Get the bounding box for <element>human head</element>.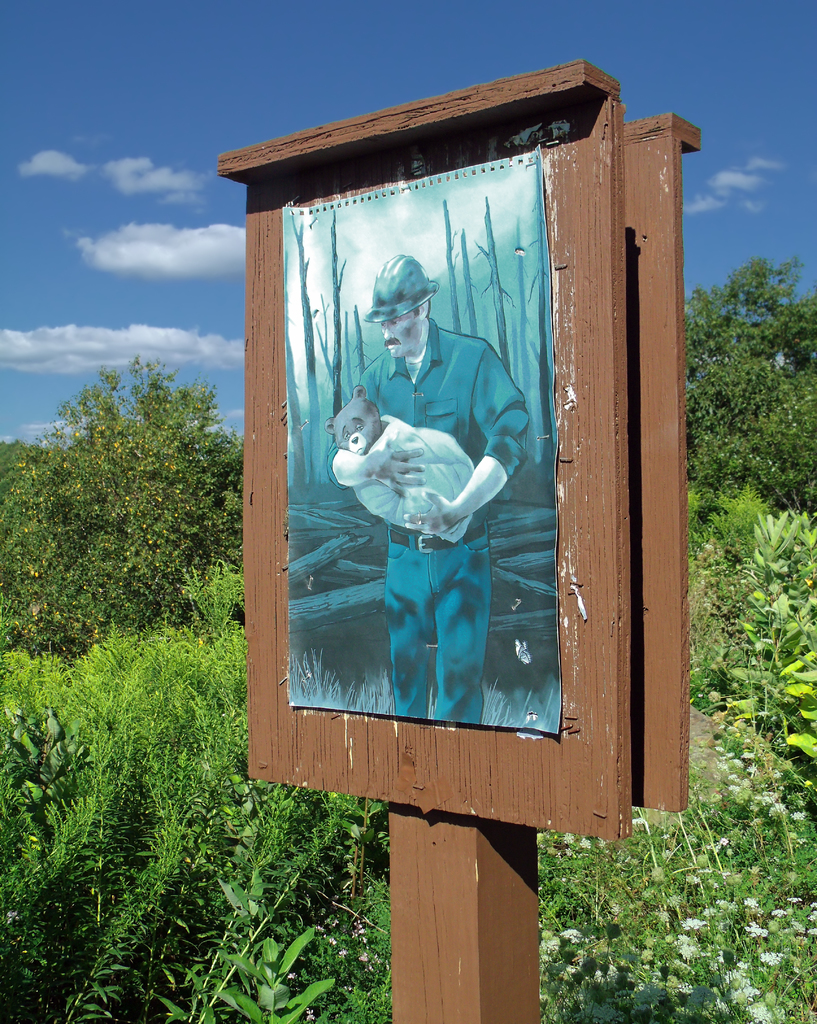
(371, 255, 446, 350).
